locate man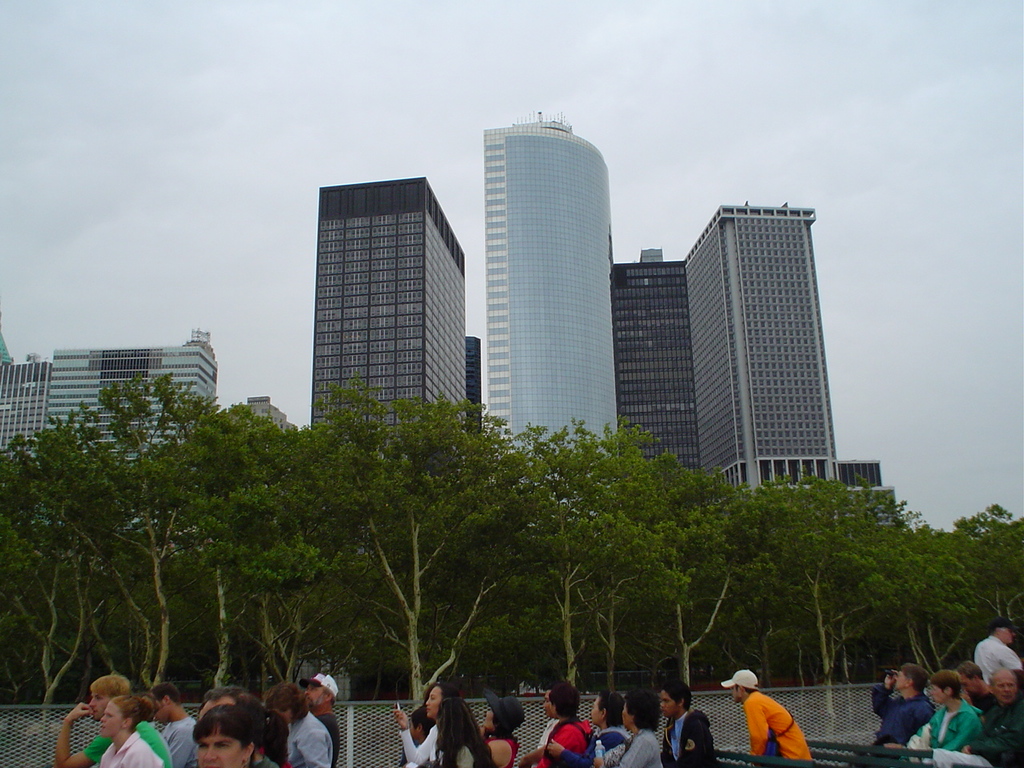
left=874, top=662, right=930, bottom=754
